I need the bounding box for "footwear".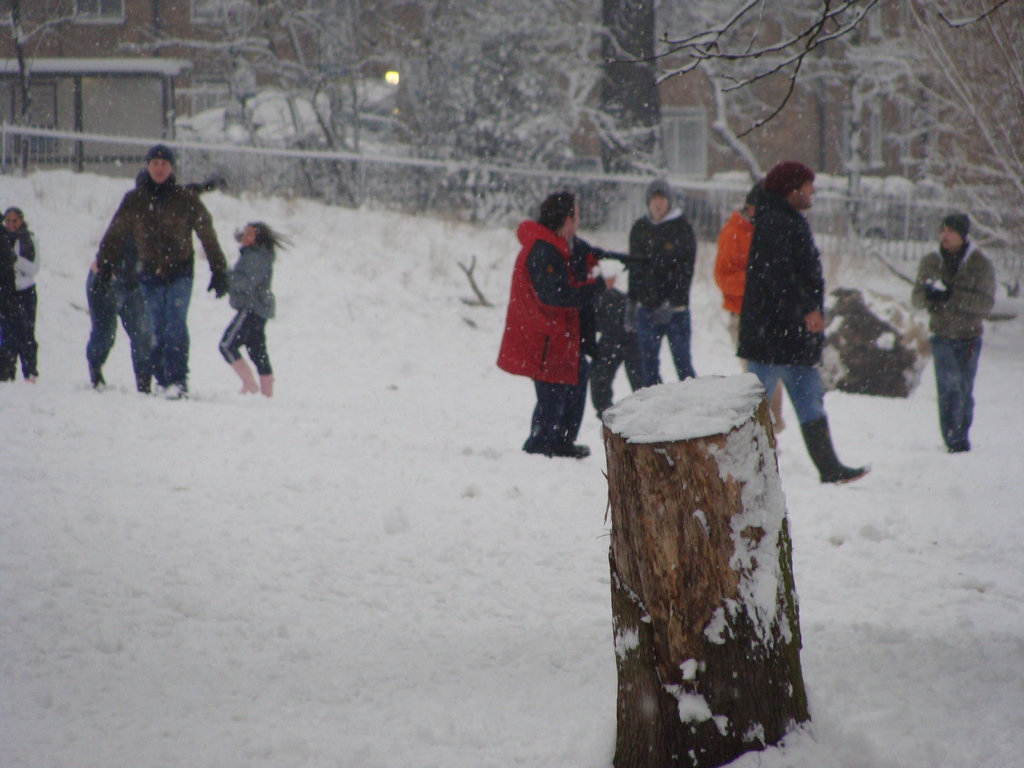
Here it is: 237,352,259,392.
